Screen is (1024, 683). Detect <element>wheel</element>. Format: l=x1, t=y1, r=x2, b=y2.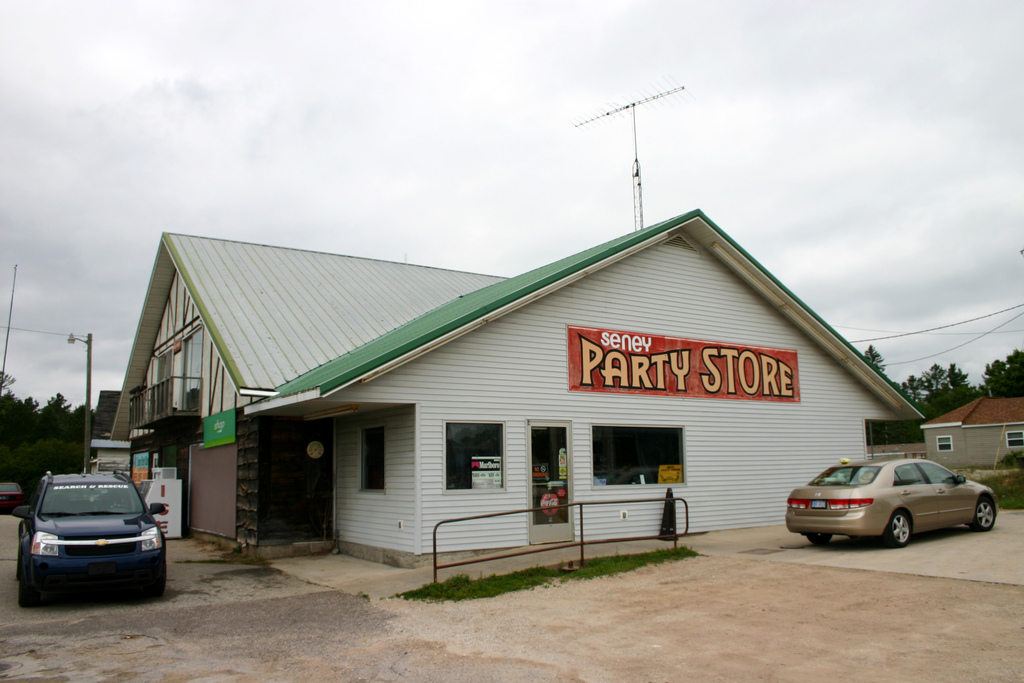
l=17, t=547, r=20, b=581.
